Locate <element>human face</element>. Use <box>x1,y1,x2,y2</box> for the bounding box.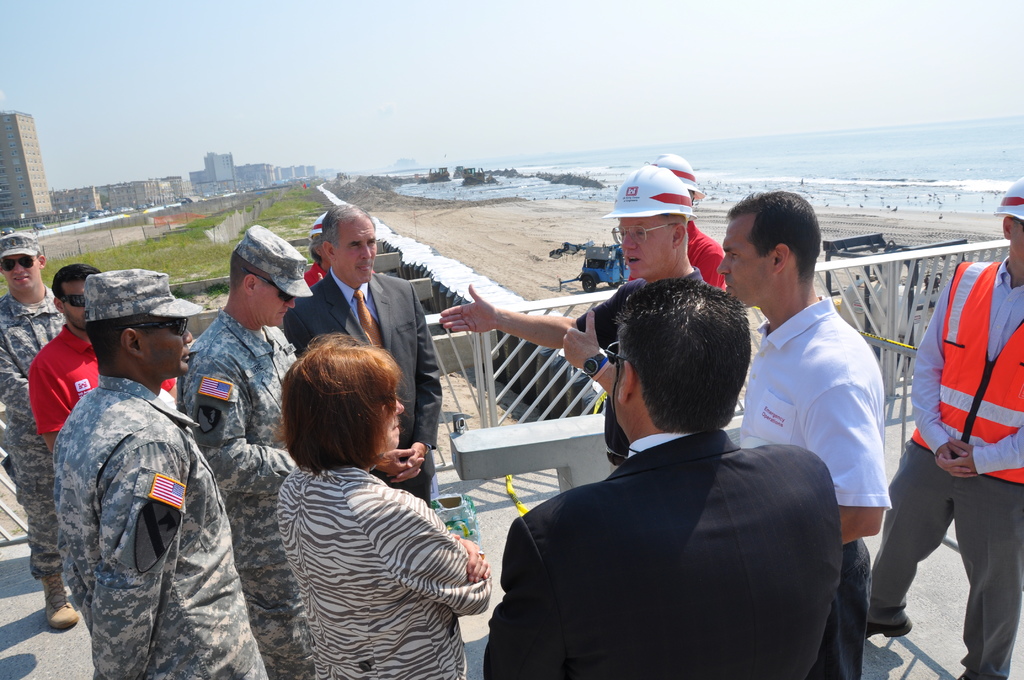
<box>621,209,676,275</box>.
